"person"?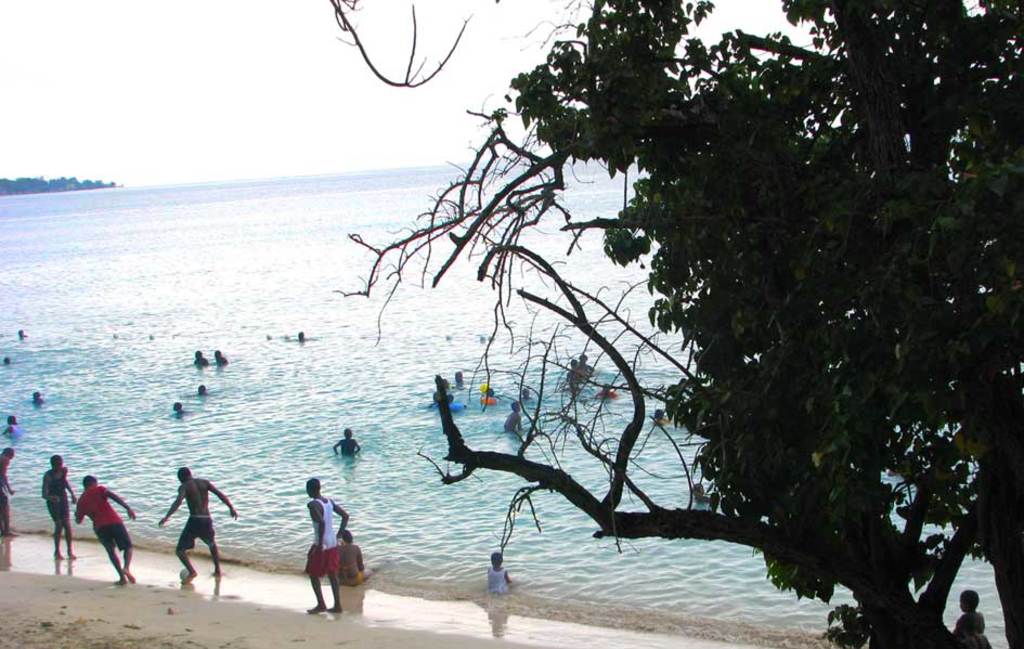
[189,347,212,369]
